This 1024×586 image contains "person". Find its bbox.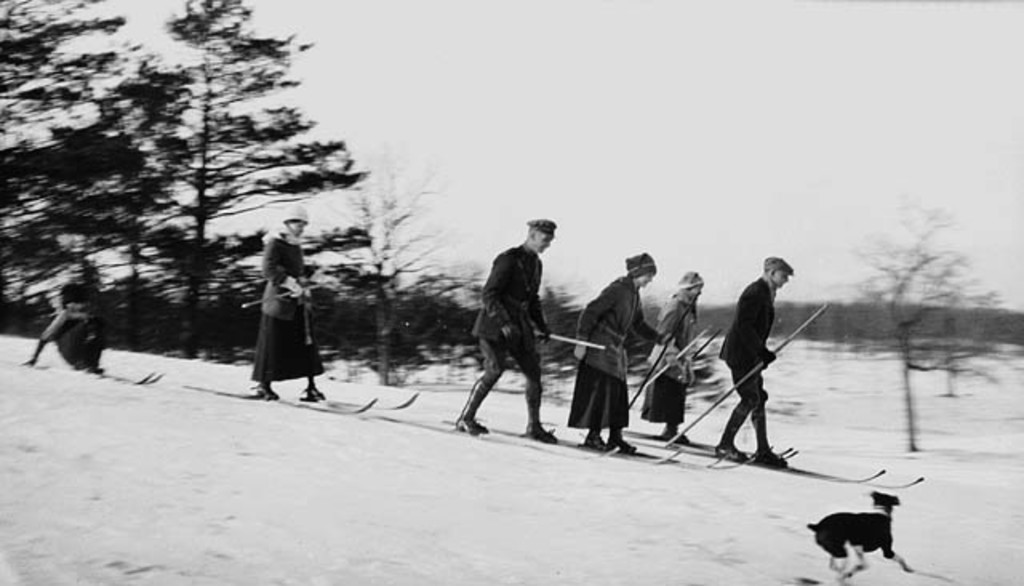
region(466, 219, 562, 437).
